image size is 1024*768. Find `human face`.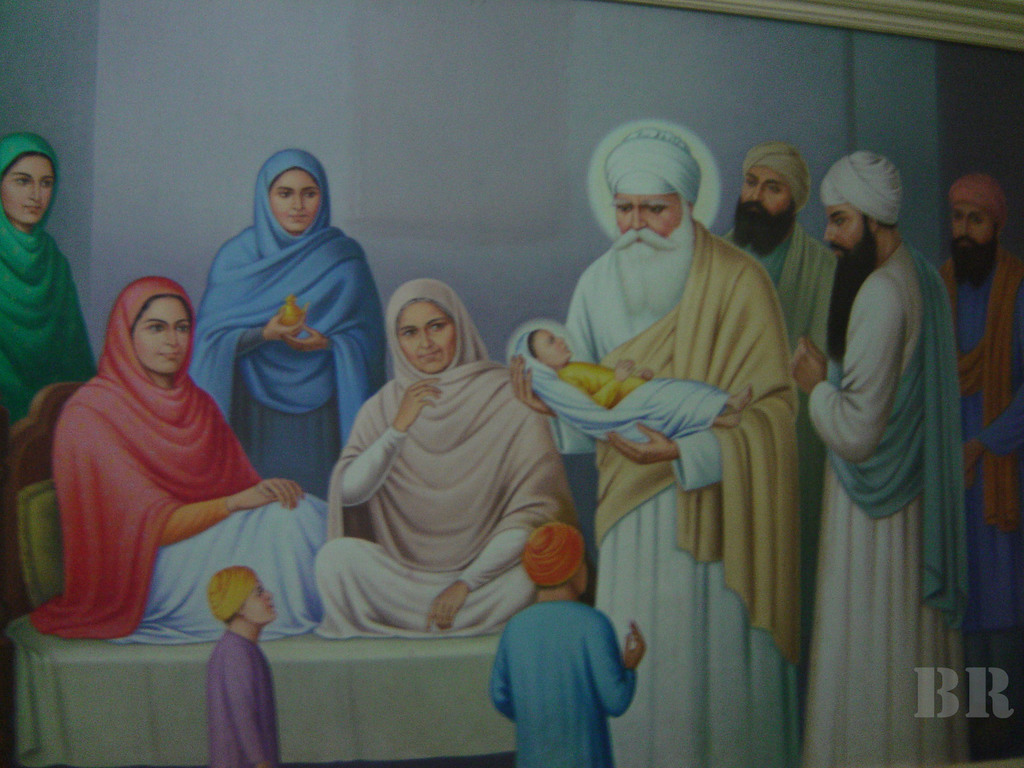
detection(132, 296, 189, 374).
